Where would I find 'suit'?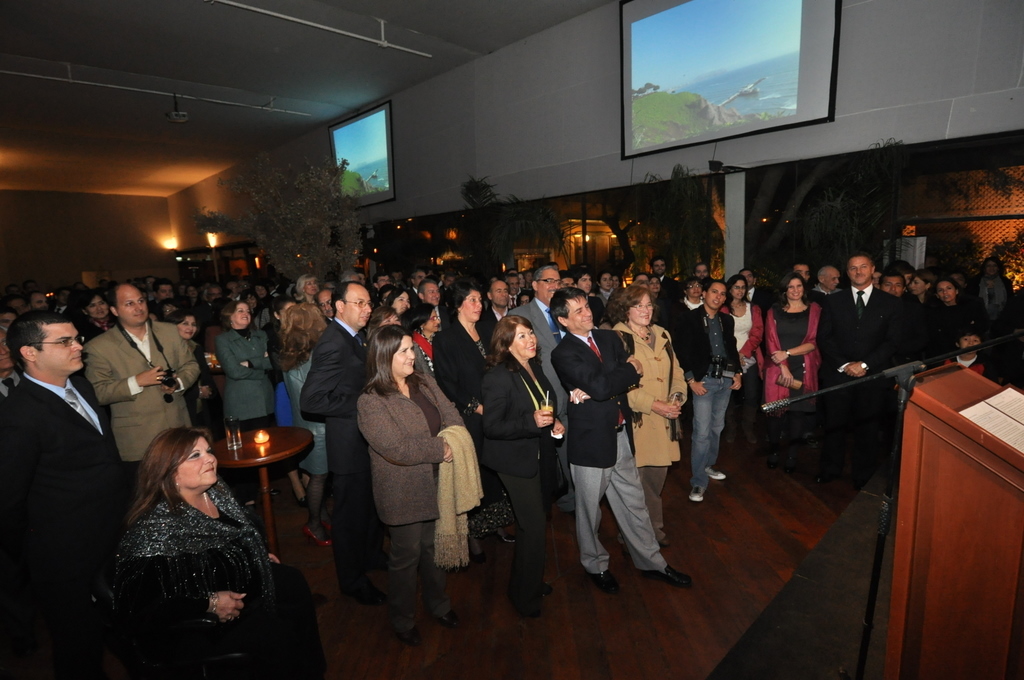
At detection(478, 355, 563, 597).
